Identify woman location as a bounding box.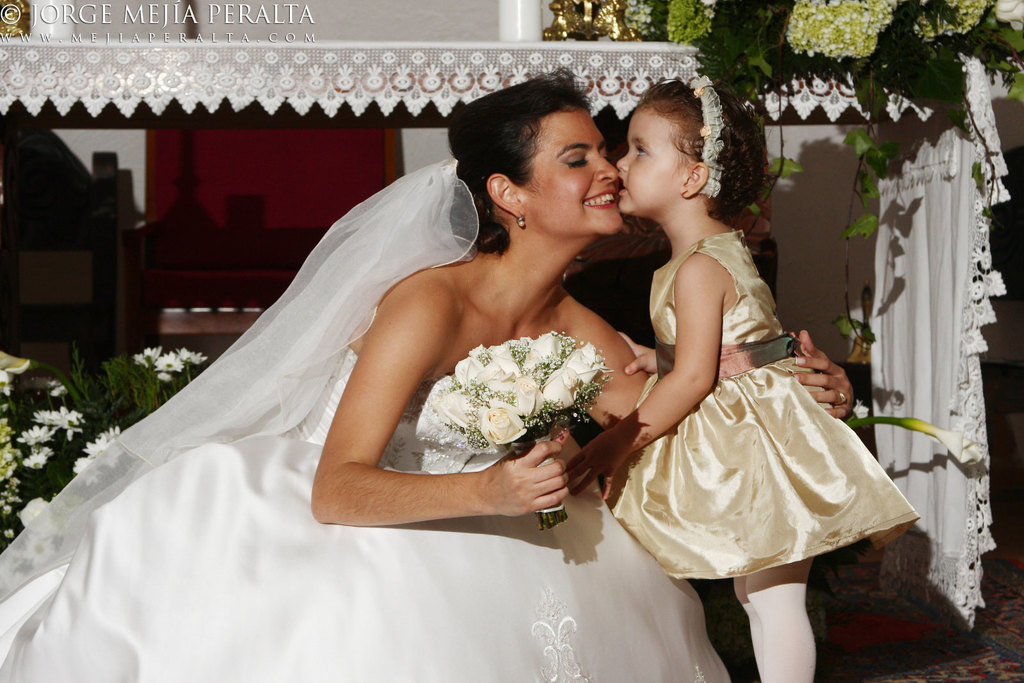
left=79, top=62, right=667, bottom=649.
